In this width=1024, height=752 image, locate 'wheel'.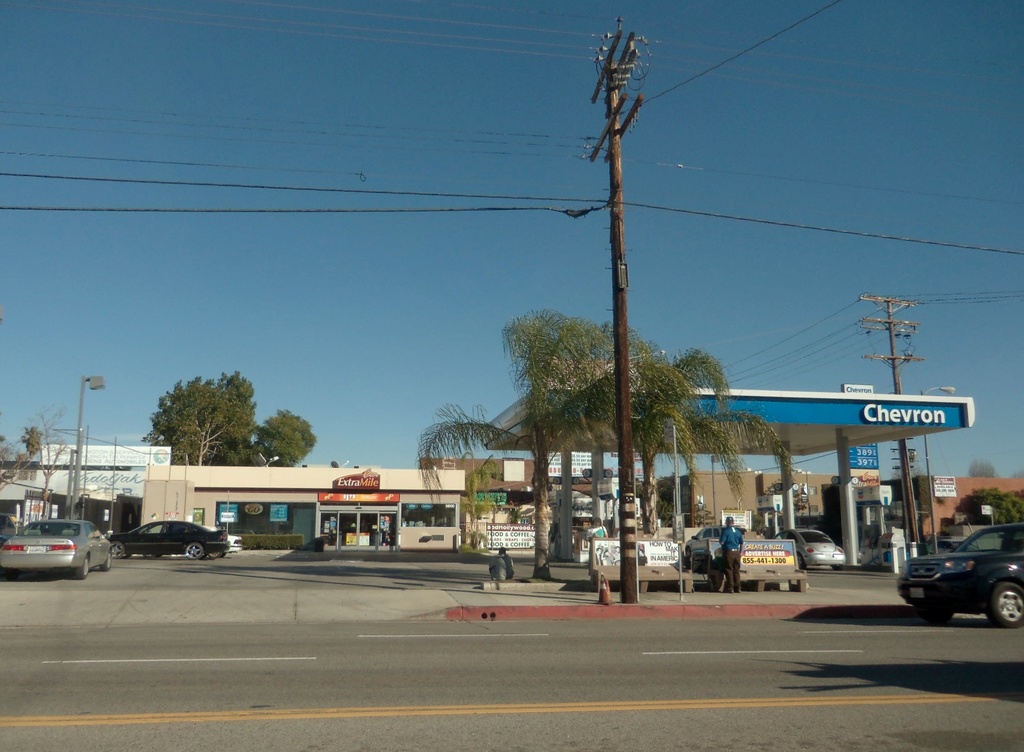
Bounding box: select_region(207, 550, 221, 558).
